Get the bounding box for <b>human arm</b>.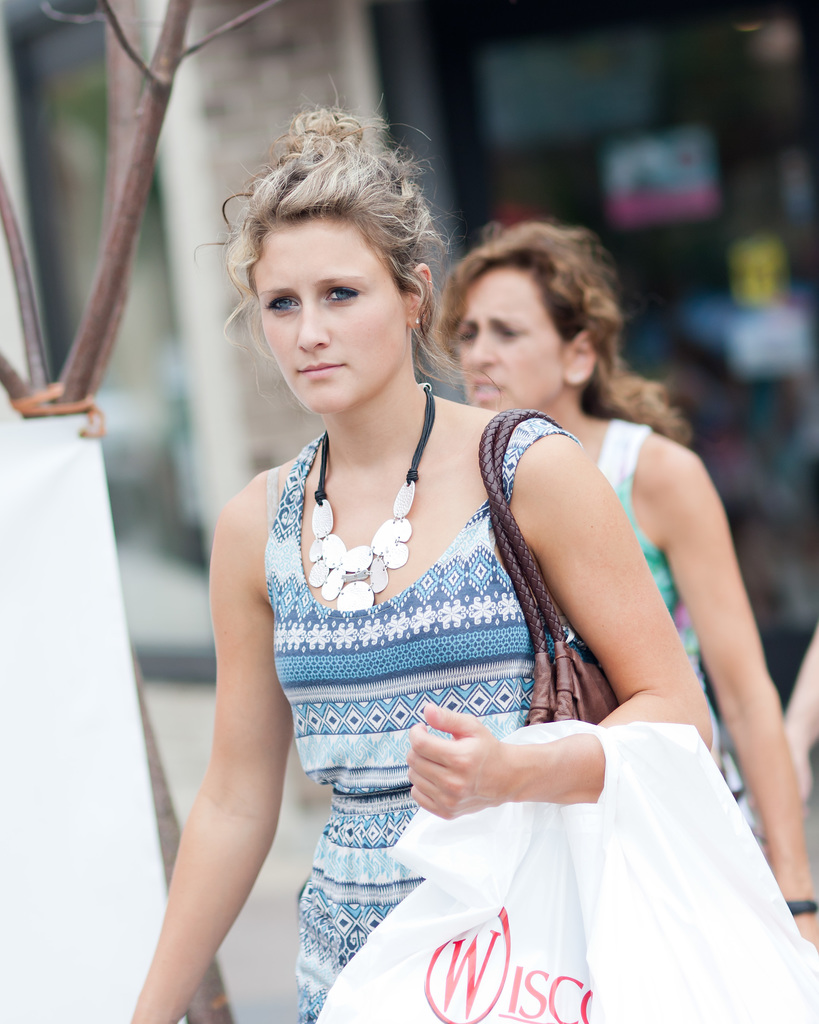
386 428 719 830.
